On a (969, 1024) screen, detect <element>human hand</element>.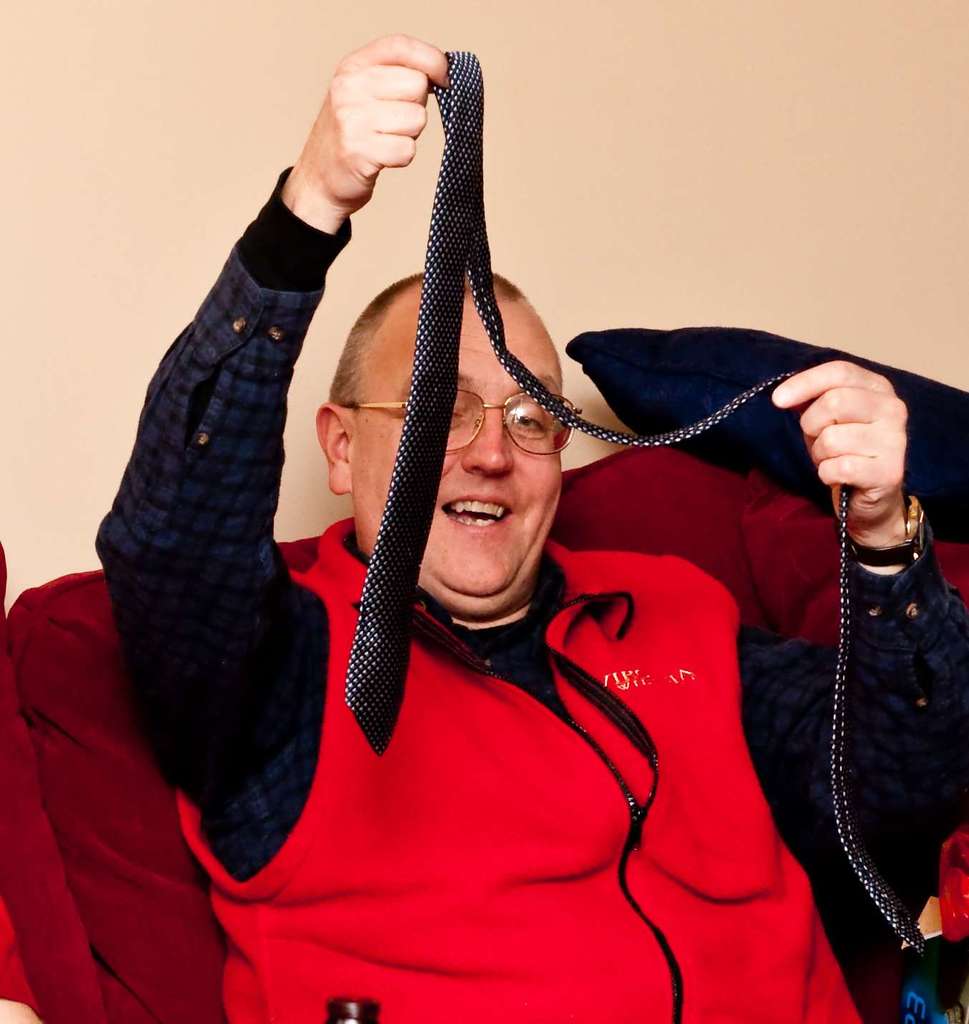
box(301, 28, 457, 210).
